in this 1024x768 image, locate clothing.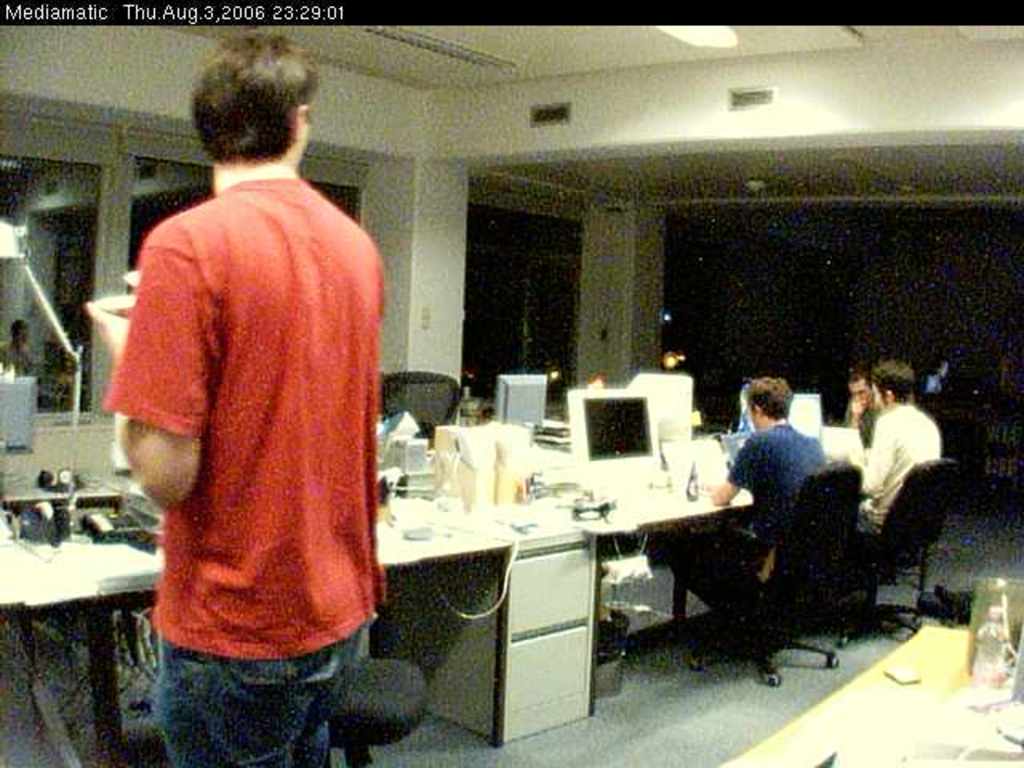
Bounding box: 3:344:37:382.
